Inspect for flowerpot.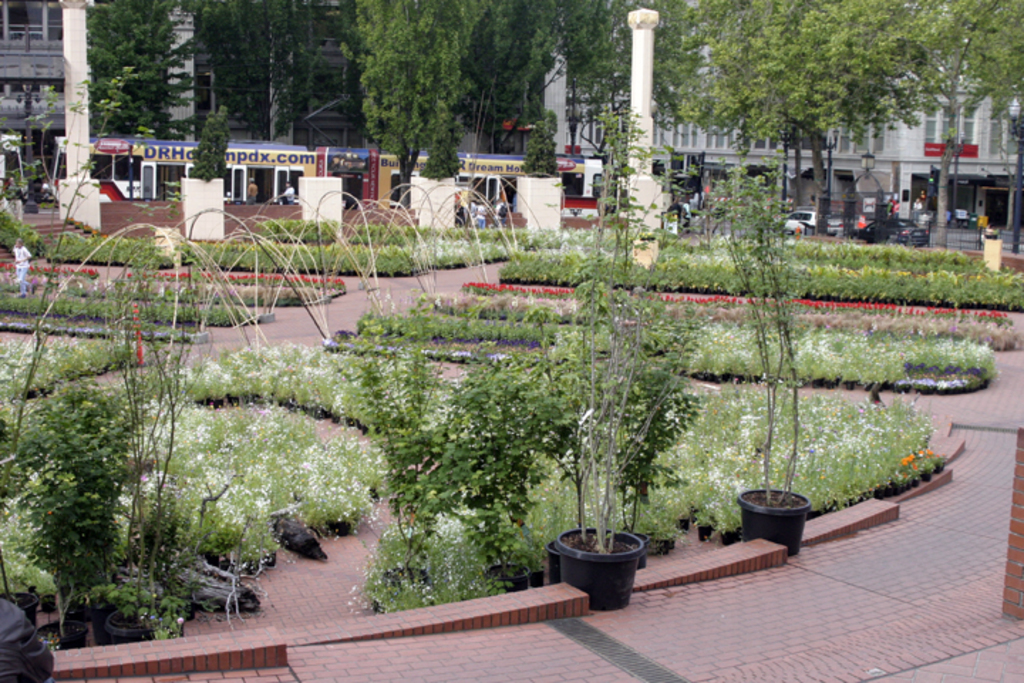
Inspection: 555, 538, 649, 608.
